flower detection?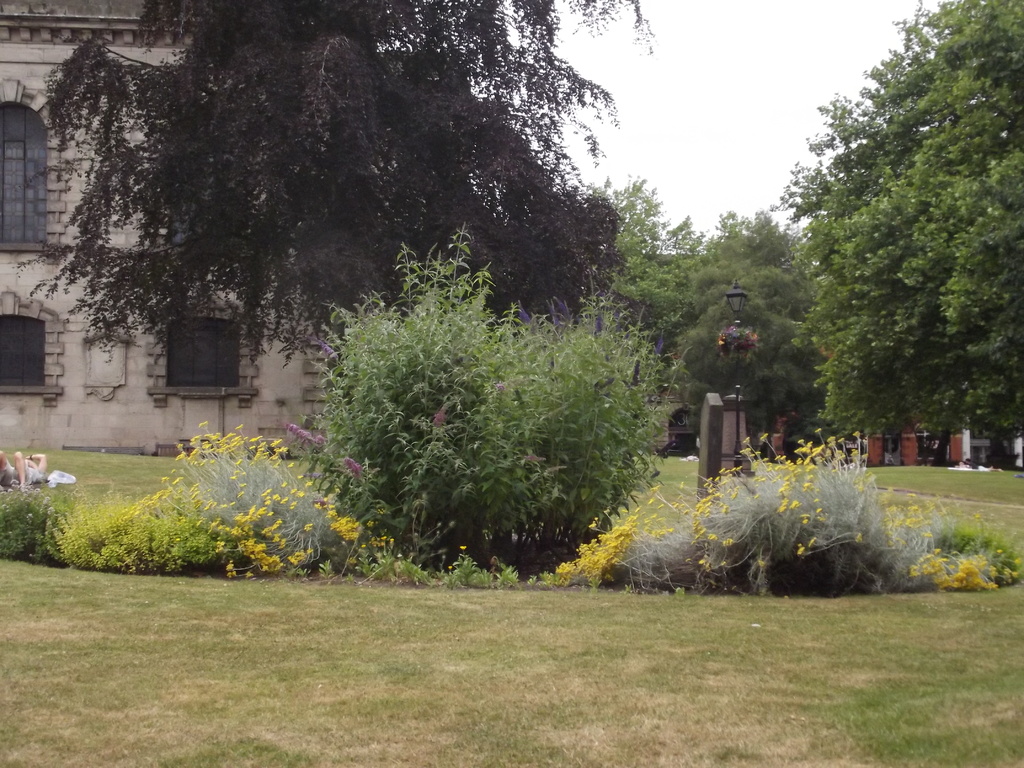
select_region(387, 538, 396, 548)
